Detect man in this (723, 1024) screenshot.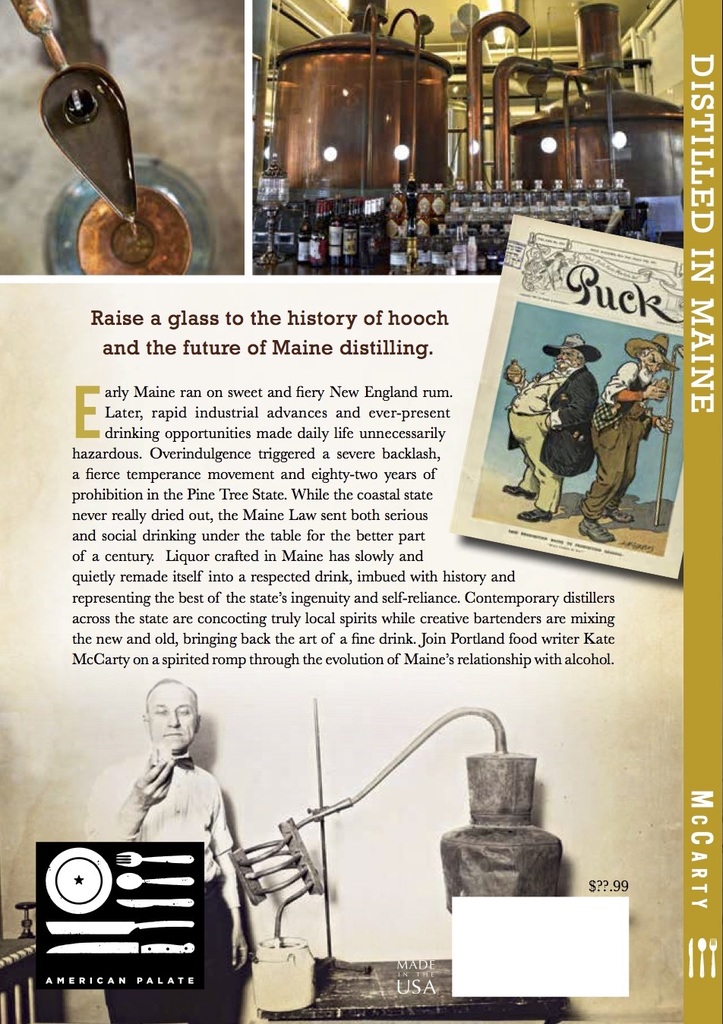
Detection: x1=85 y1=689 x2=257 y2=943.
